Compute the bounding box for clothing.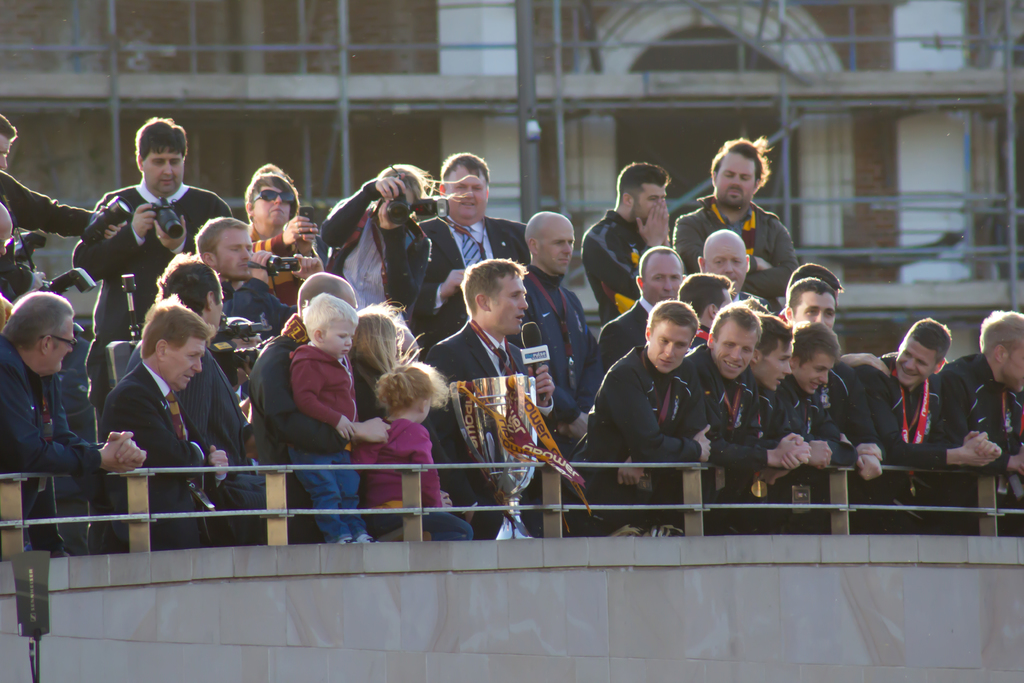
<region>600, 298, 653, 367</region>.
